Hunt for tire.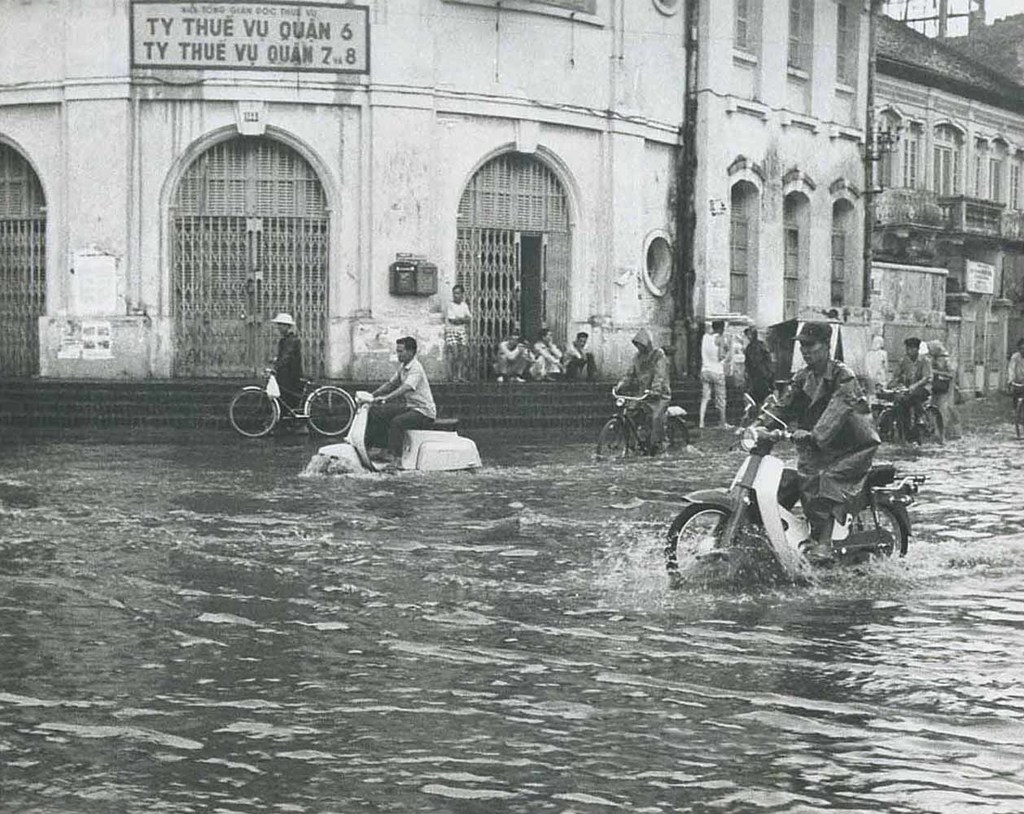
Hunted down at bbox(667, 494, 753, 593).
